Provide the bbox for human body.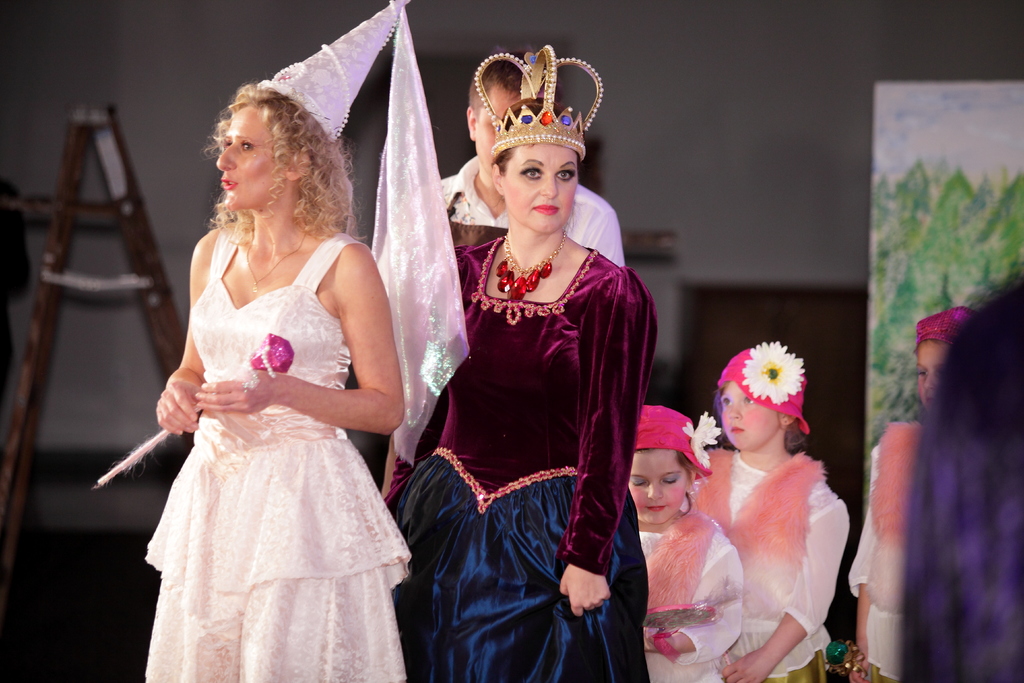
BBox(676, 451, 858, 682).
